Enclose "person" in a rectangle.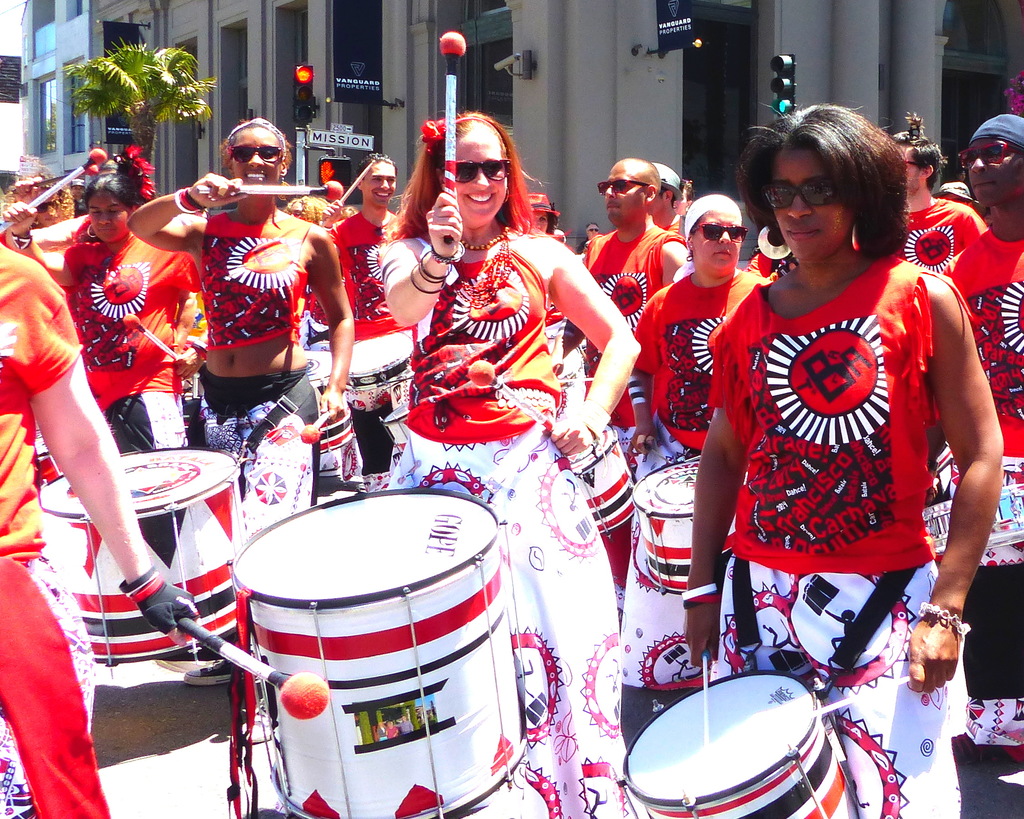
bbox=[15, 183, 75, 225].
